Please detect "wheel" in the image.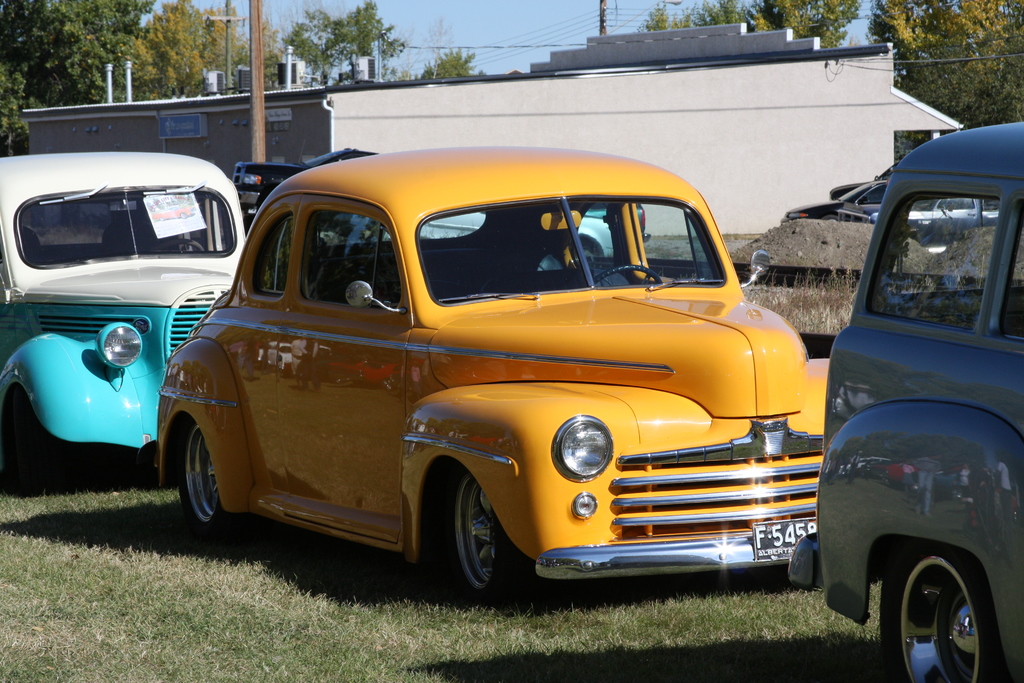
box(882, 537, 1002, 682).
